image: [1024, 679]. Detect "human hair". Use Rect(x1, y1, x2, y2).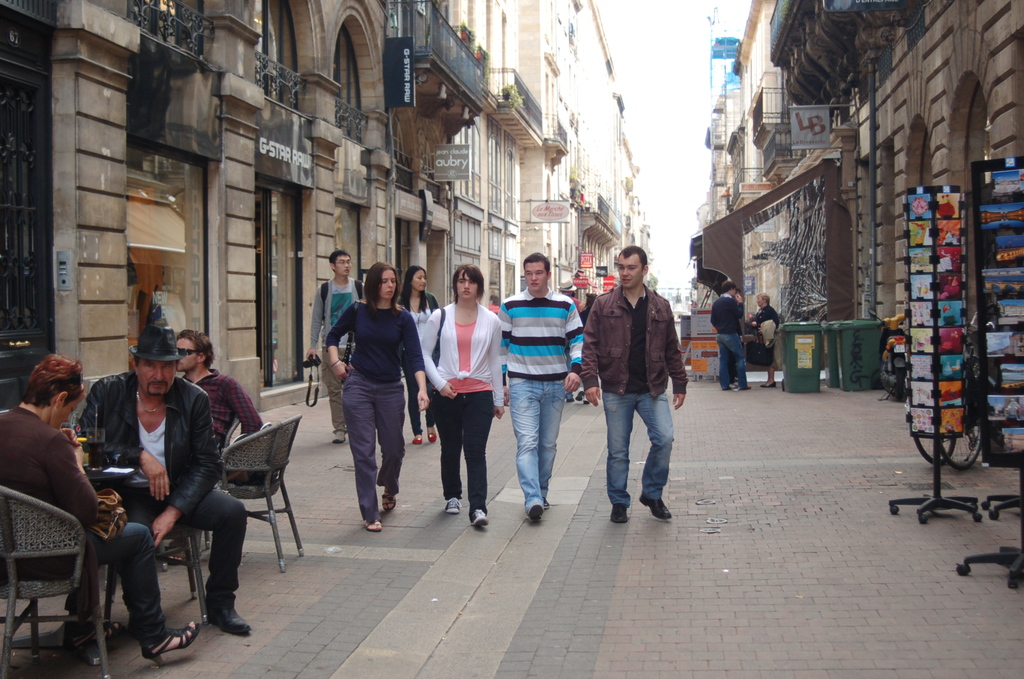
Rect(132, 351, 177, 366).
